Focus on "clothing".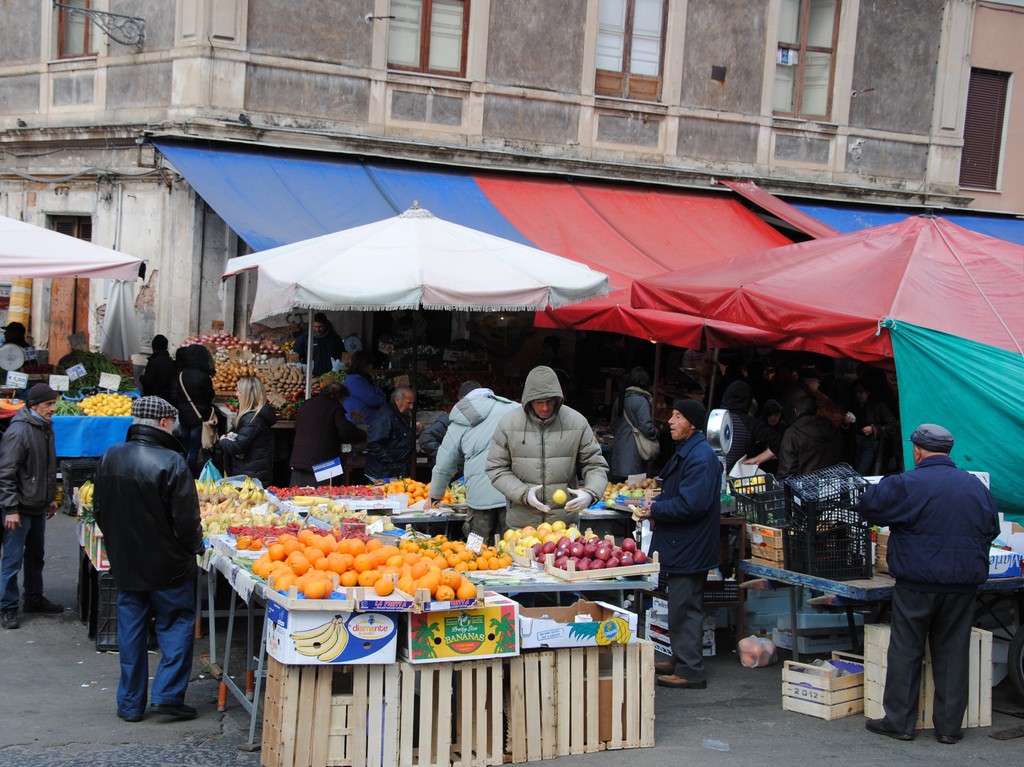
Focused at crop(207, 407, 275, 493).
